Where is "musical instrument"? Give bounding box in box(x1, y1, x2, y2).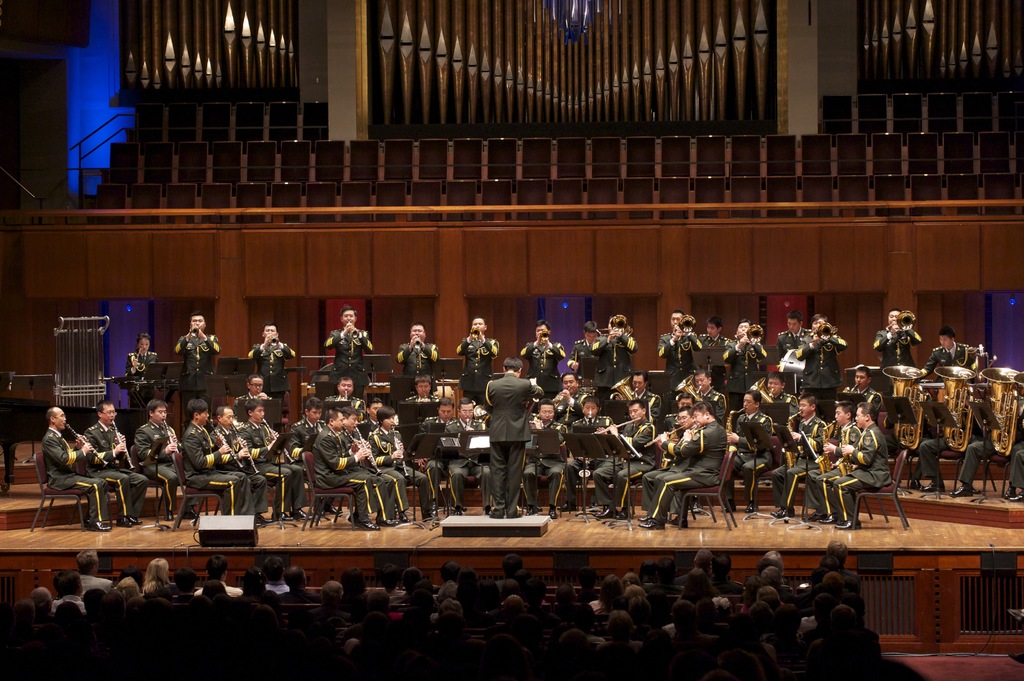
box(578, 355, 607, 391).
